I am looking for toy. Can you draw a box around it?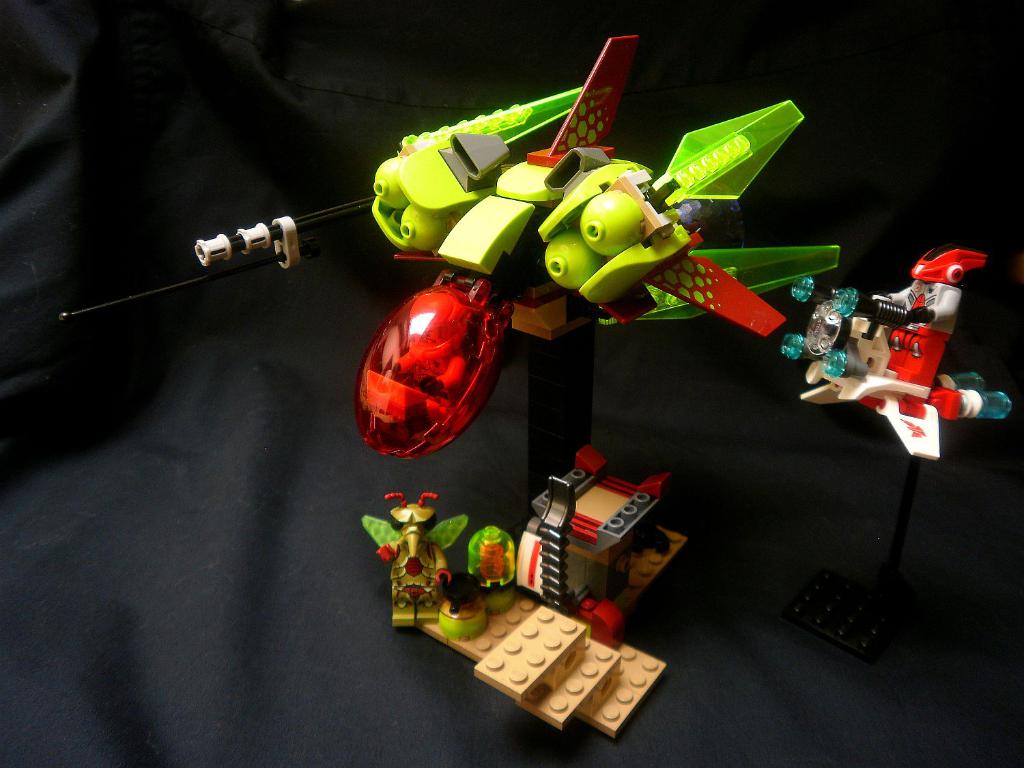
Sure, the bounding box is x1=511, y1=445, x2=687, y2=623.
